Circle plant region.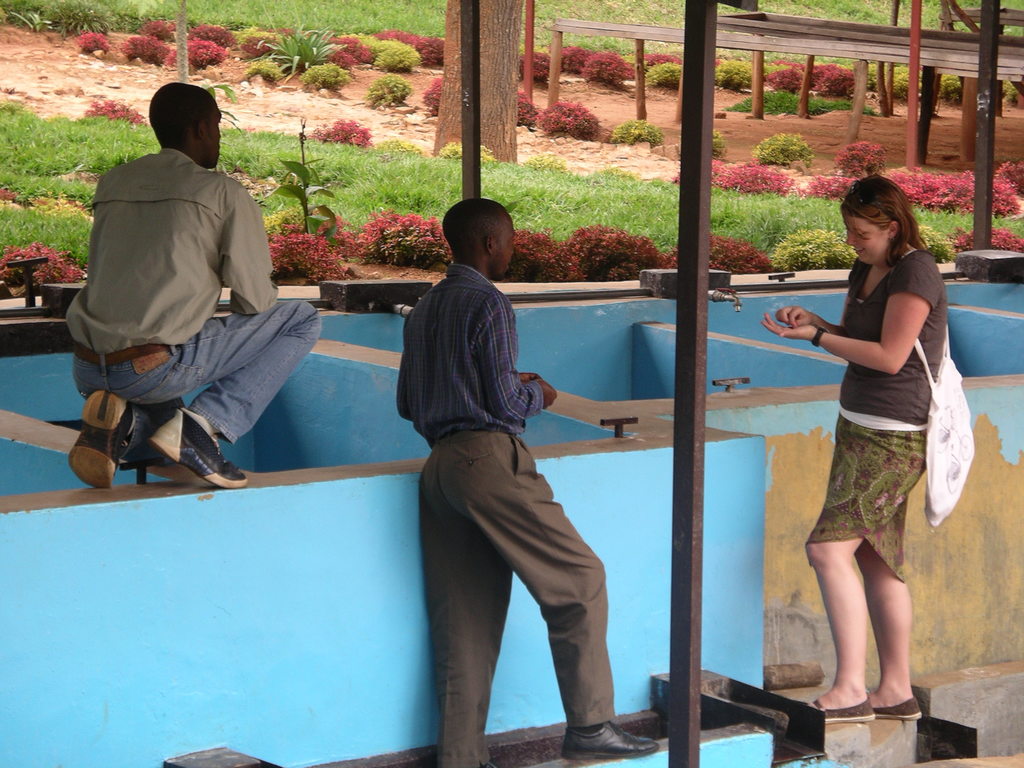
Region: 636, 45, 684, 63.
